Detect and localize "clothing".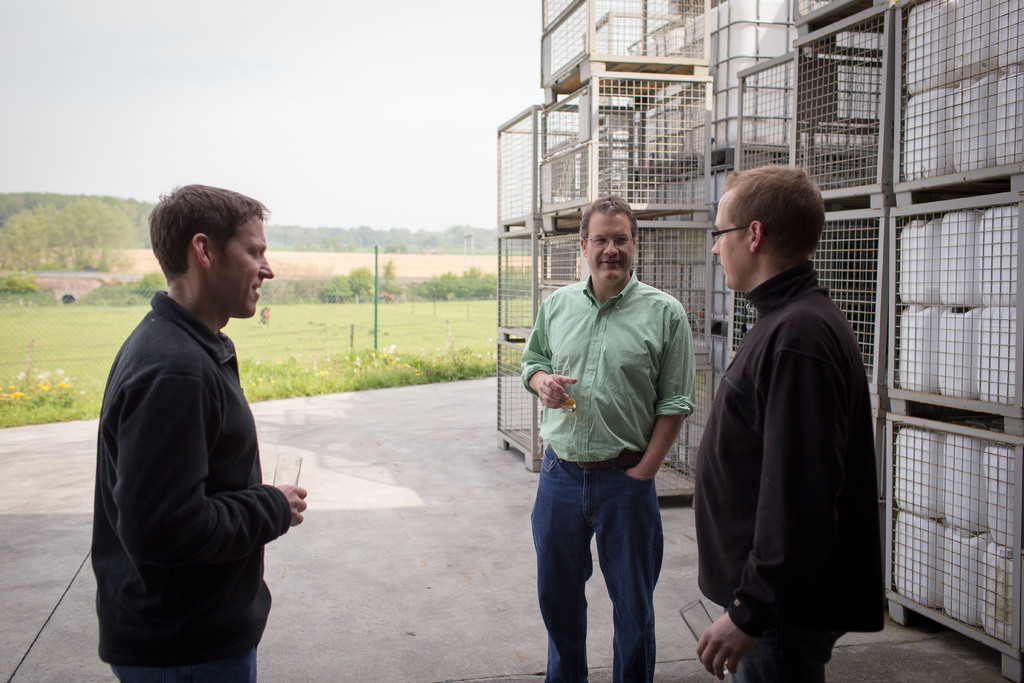
Localized at {"x1": 525, "y1": 281, "x2": 700, "y2": 682}.
